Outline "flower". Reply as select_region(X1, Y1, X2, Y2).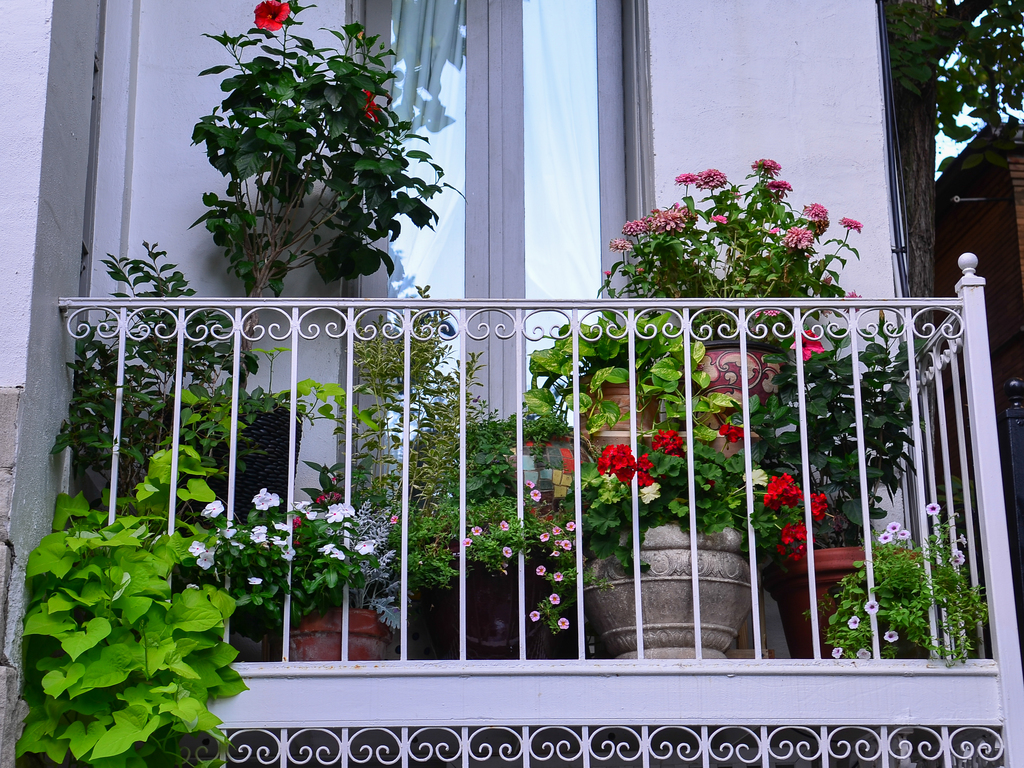
select_region(951, 553, 968, 565).
